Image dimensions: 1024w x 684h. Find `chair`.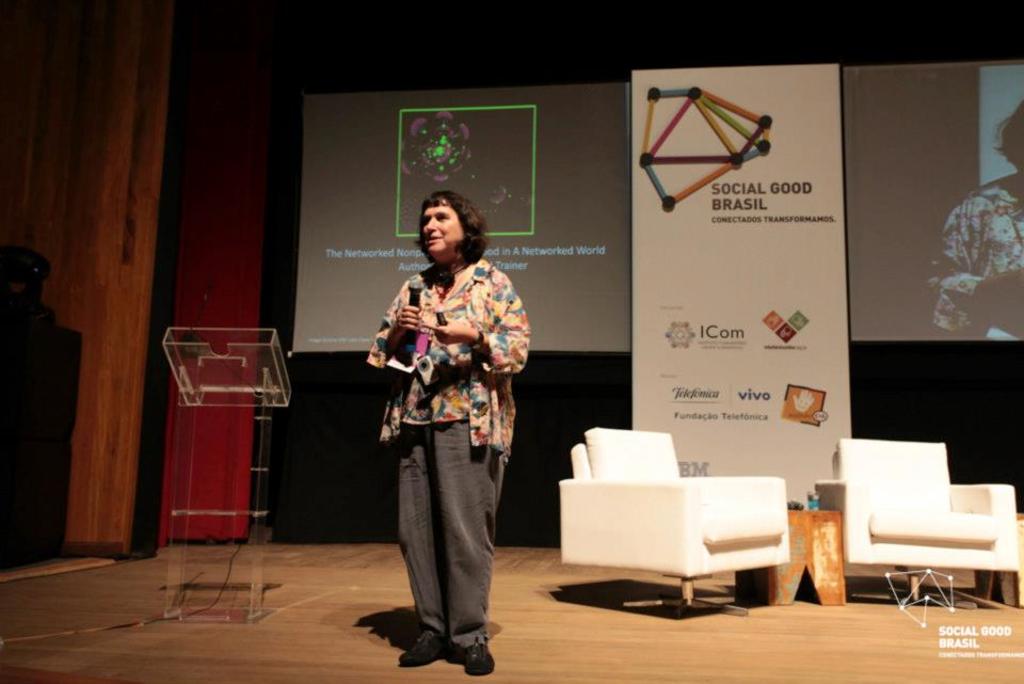
bbox=(833, 430, 1023, 620).
